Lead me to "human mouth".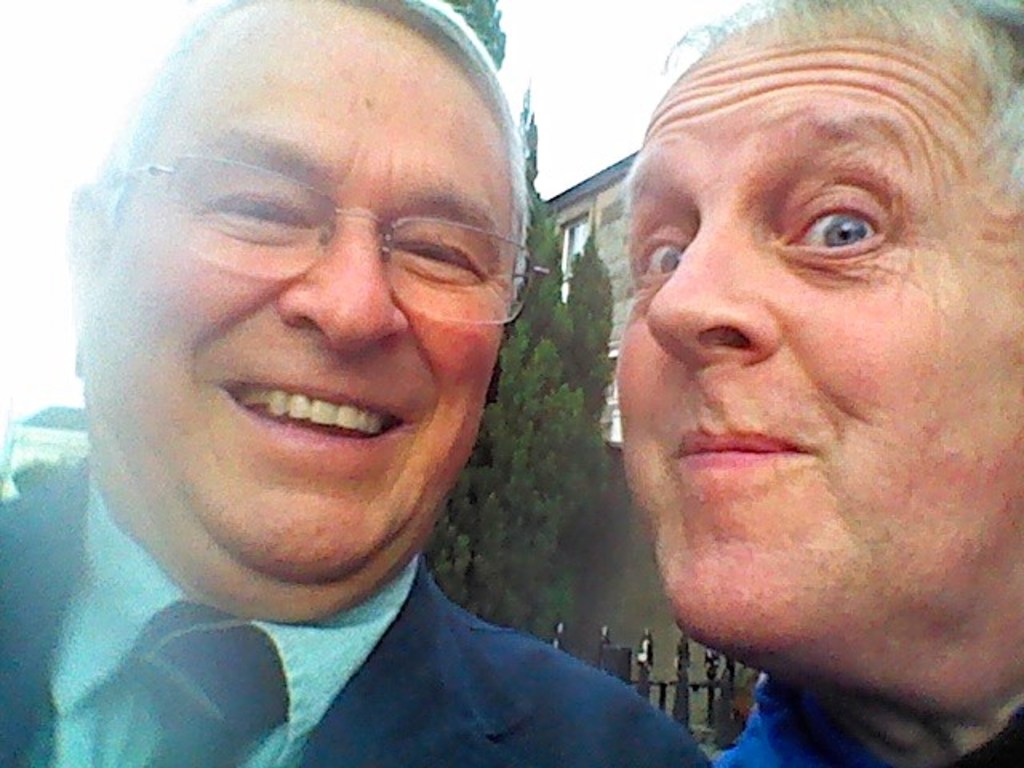
Lead to box(669, 424, 816, 470).
